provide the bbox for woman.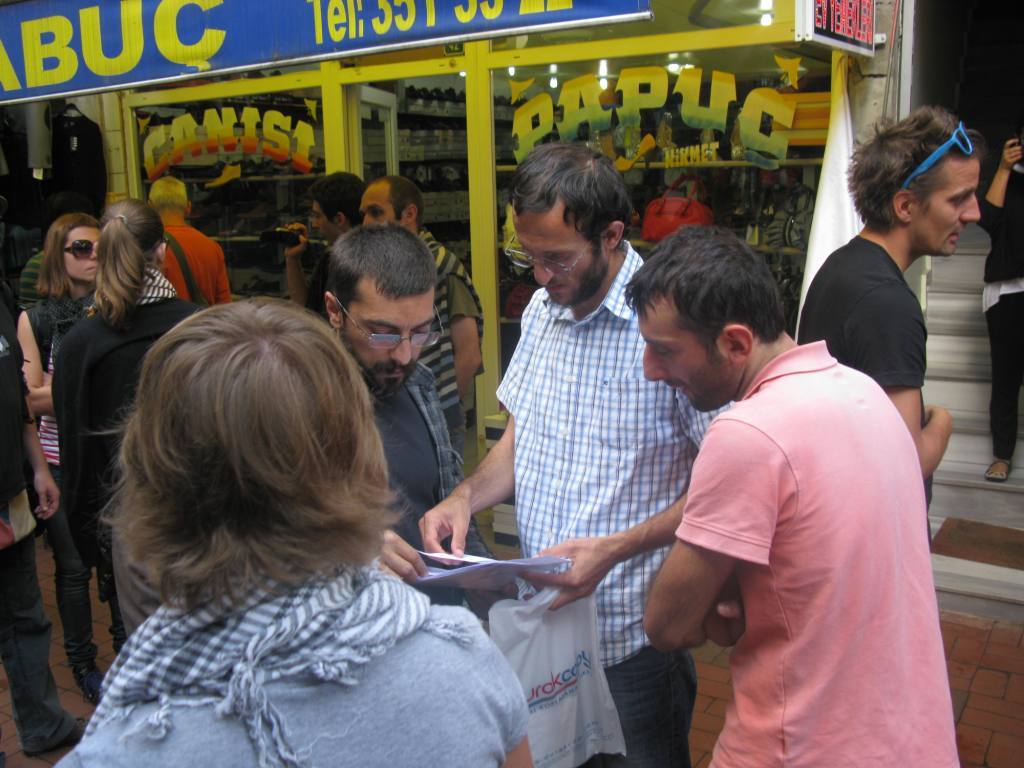
bbox=(981, 123, 1023, 481).
